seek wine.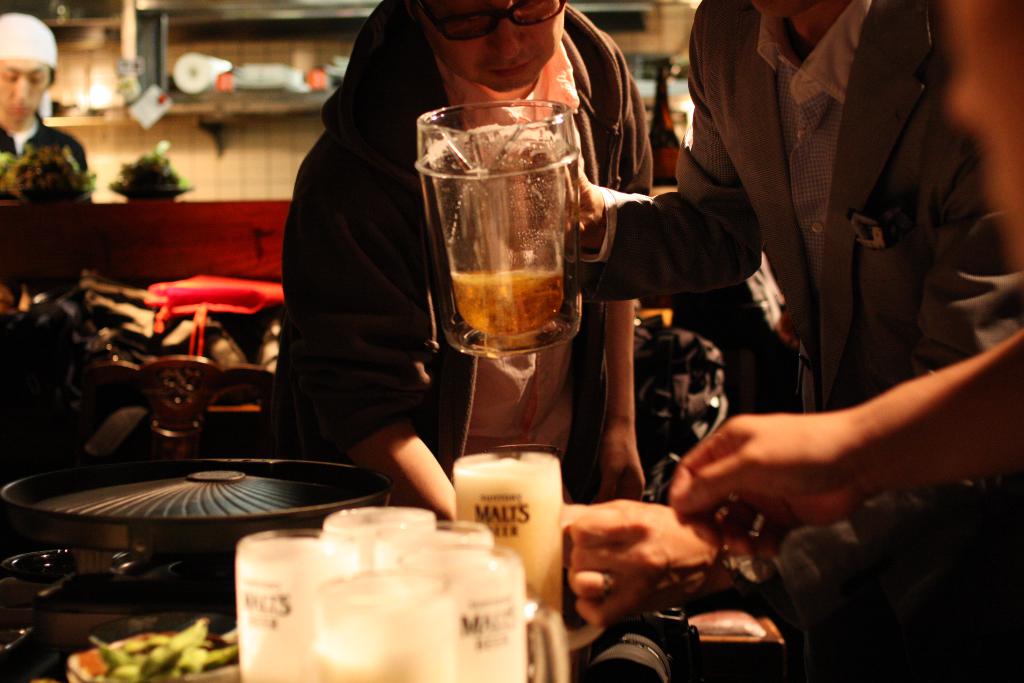
locate(442, 256, 563, 324).
